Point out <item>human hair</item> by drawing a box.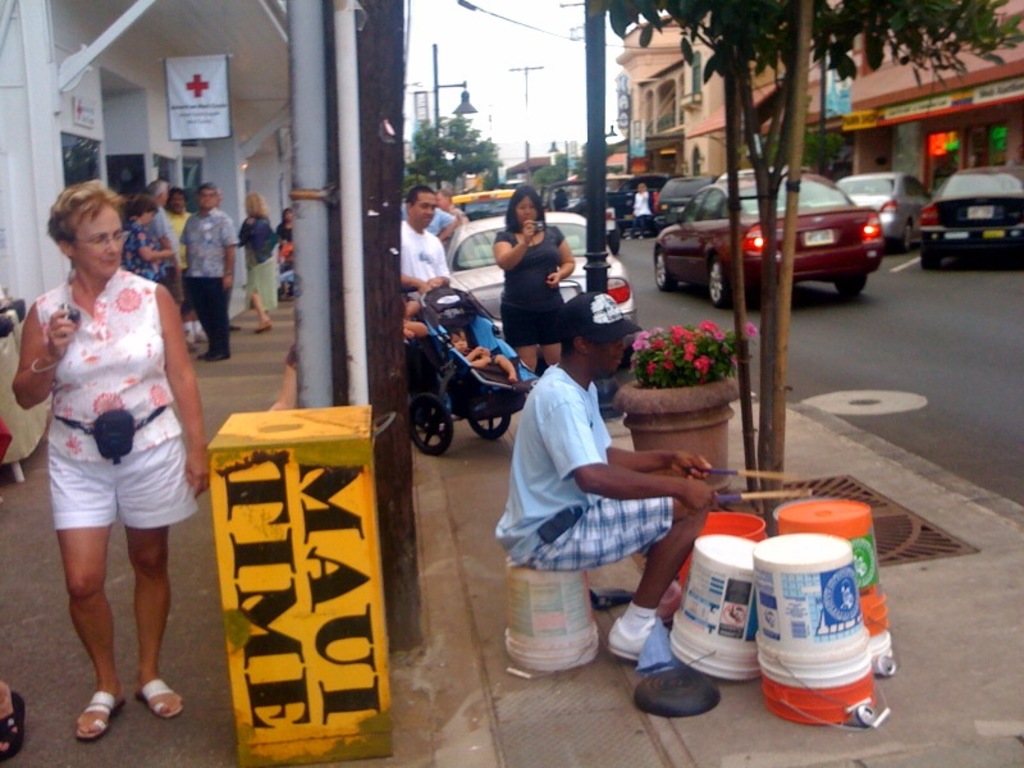
crop(49, 180, 141, 276).
